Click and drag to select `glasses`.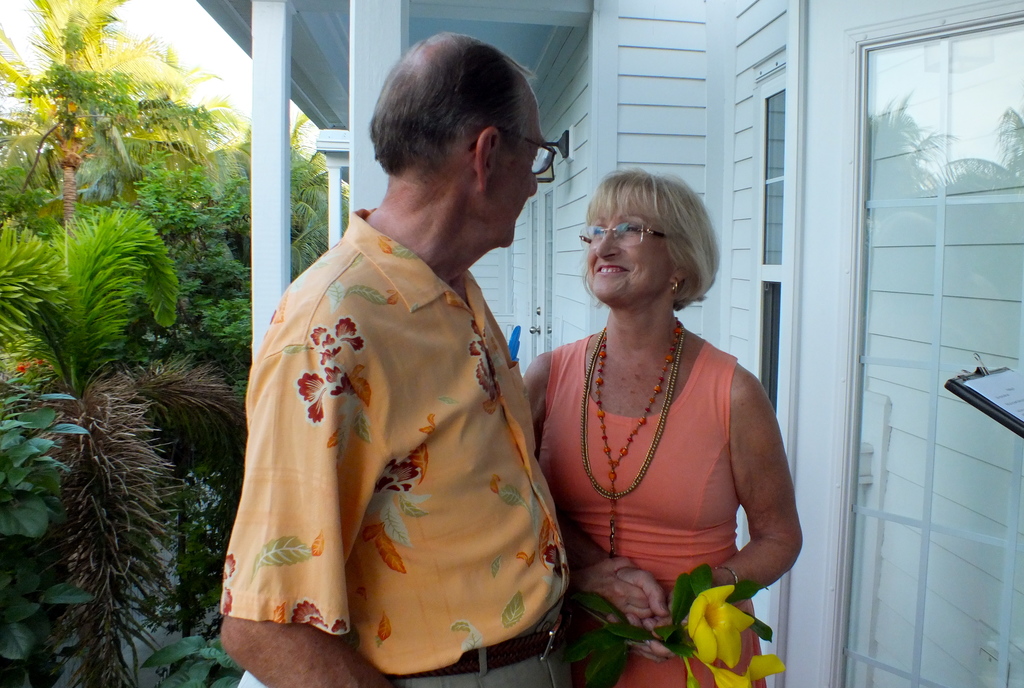
Selection: BBox(467, 142, 559, 175).
